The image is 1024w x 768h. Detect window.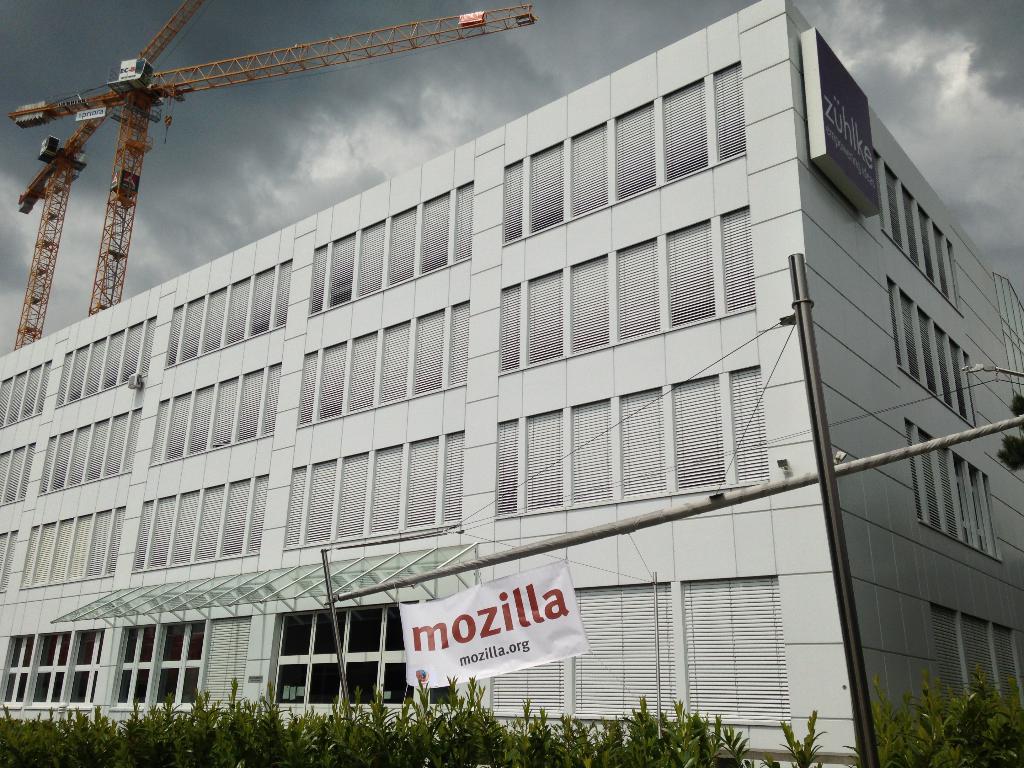
Detection: select_region(348, 333, 377, 410).
